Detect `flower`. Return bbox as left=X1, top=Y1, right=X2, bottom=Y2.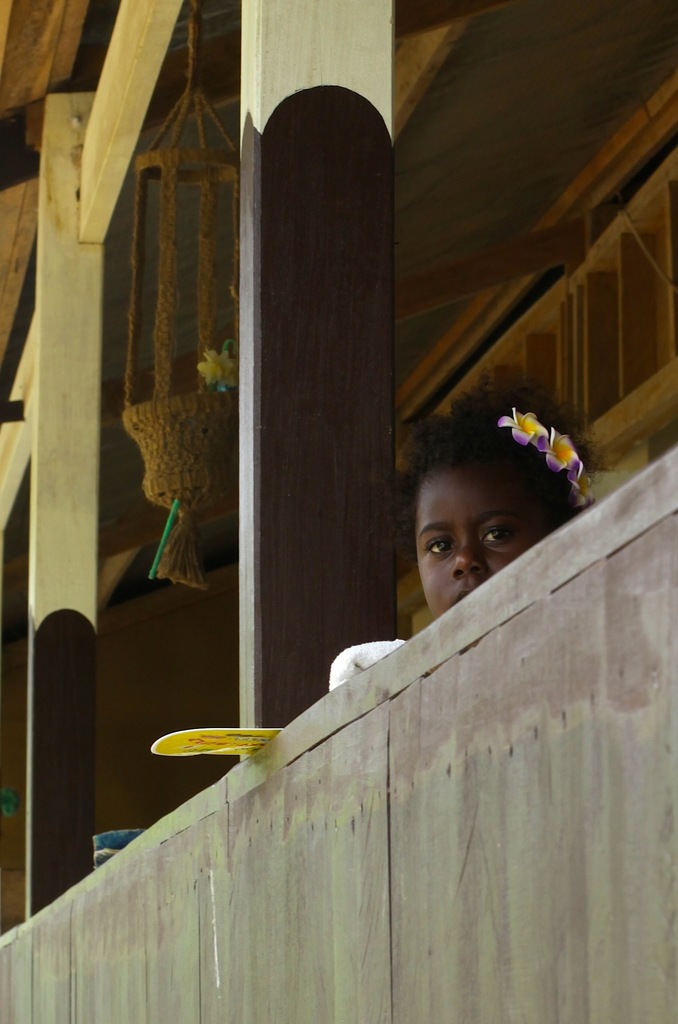
left=197, top=349, right=235, bottom=385.
